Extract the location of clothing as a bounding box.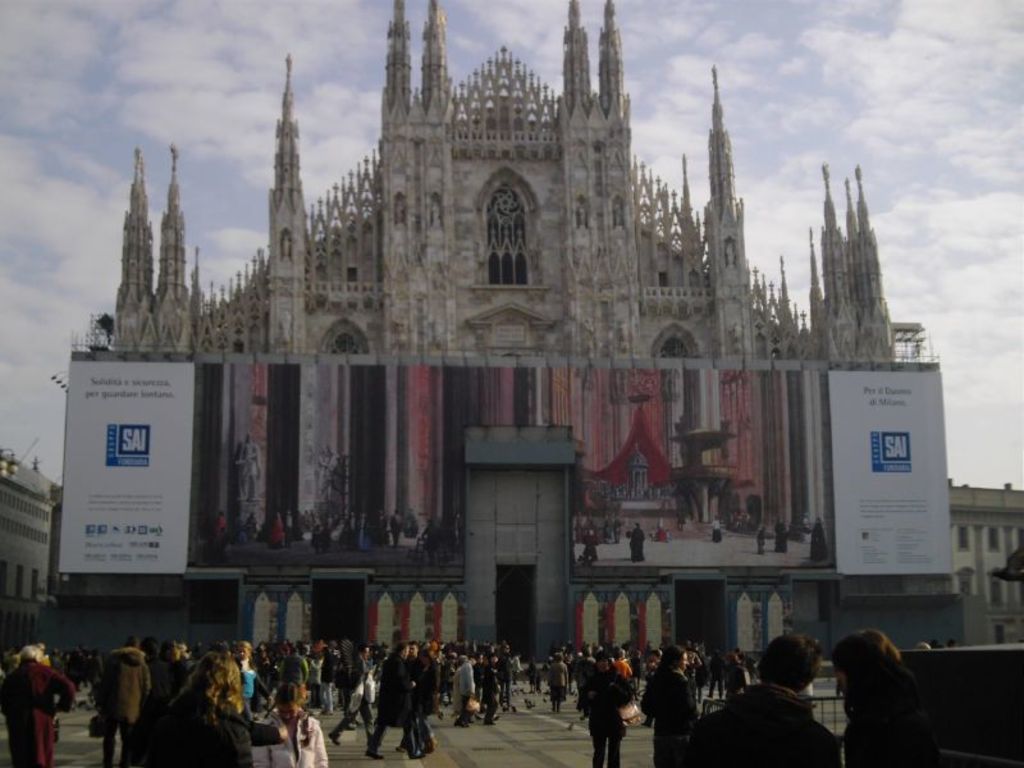
x1=265 y1=516 x2=282 y2=547.
